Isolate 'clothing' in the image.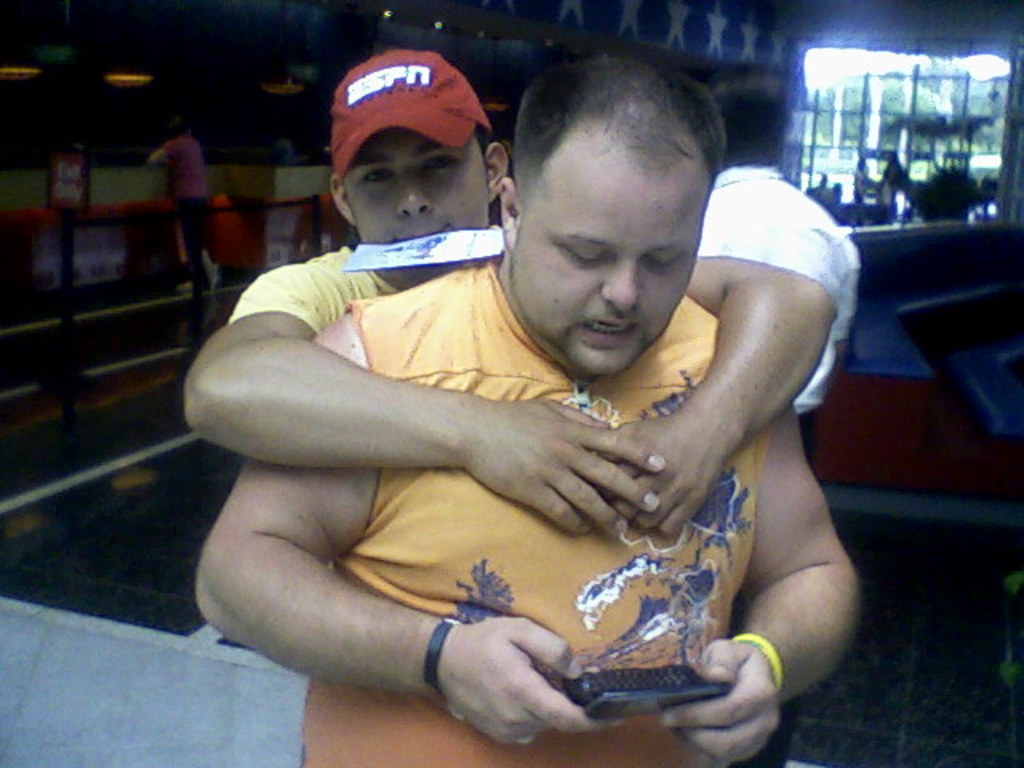
Isolated region: 227, 240, 398, 334.
